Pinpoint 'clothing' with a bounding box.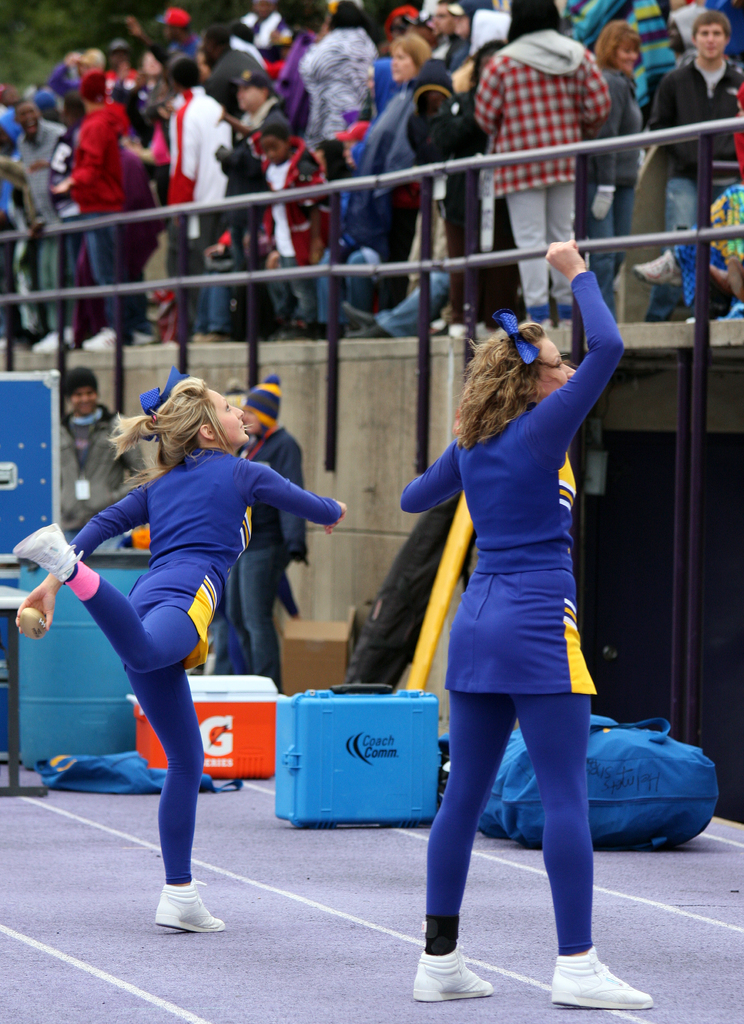
[left=54, top=393, right=125, bottom=540].
